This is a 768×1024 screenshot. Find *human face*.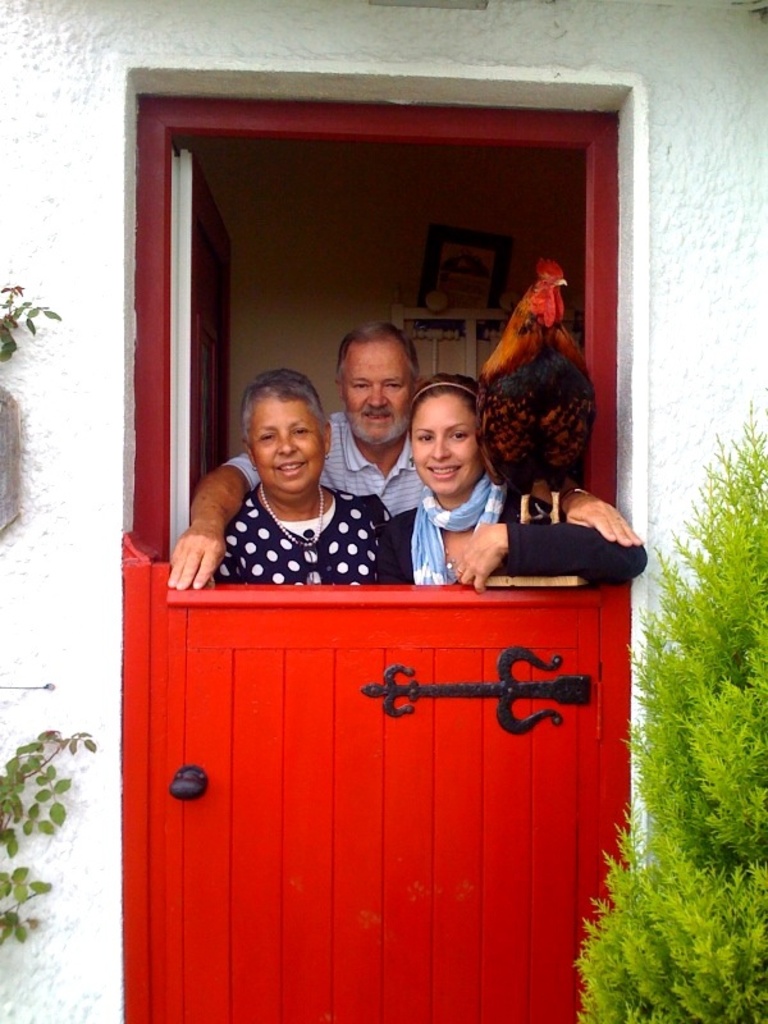
Bounding box: box=[250, 397, 328, 495].
